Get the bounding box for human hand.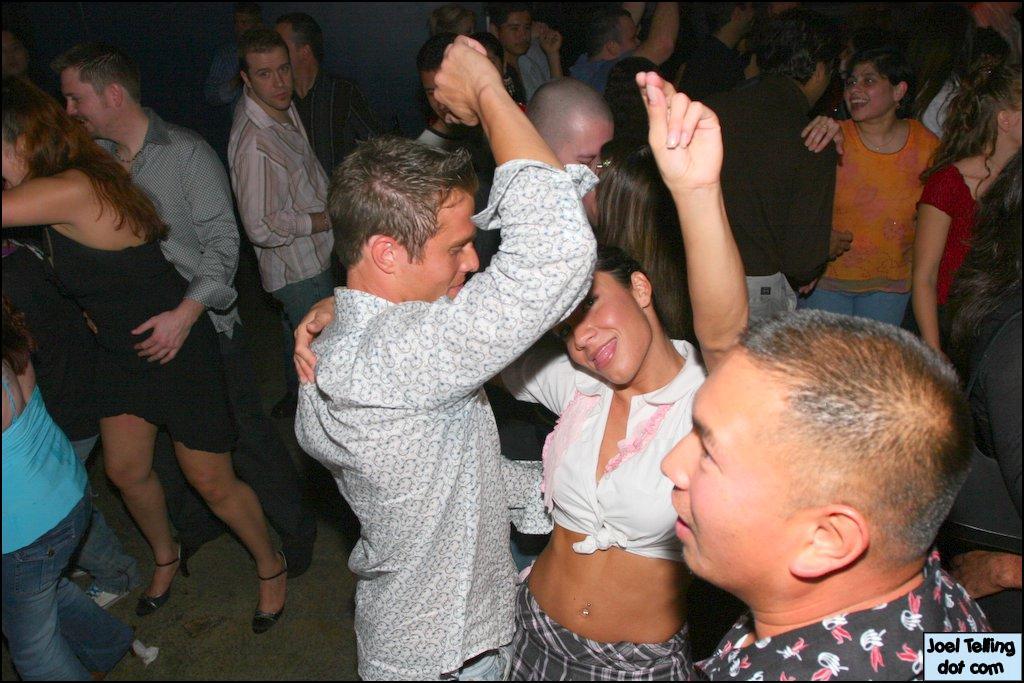
x1=293 y1=295 x2=335 y2=381.
